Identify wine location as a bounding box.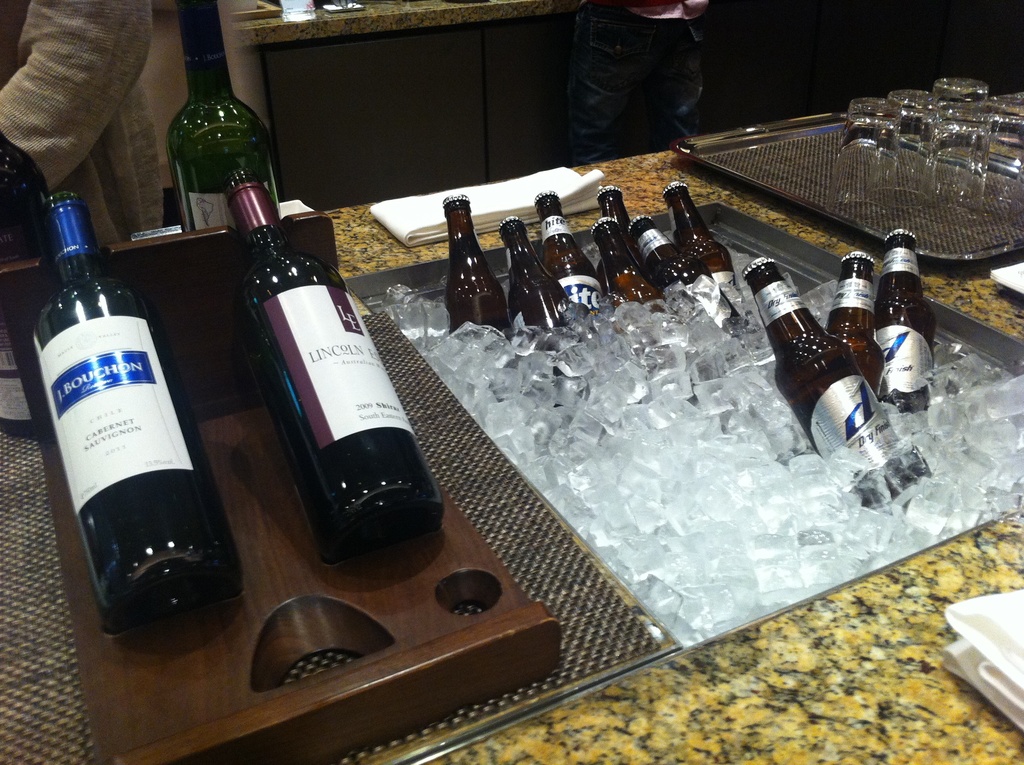
detection(229, 157, 448, 558).
